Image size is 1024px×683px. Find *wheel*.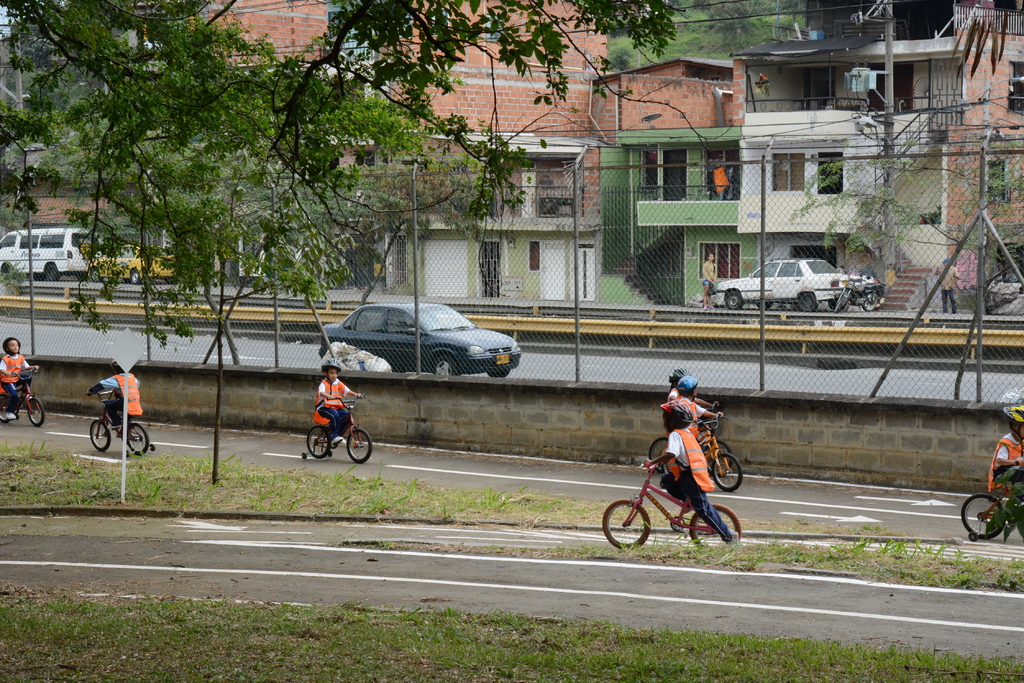
<box>962,494,1006,539</box>.
